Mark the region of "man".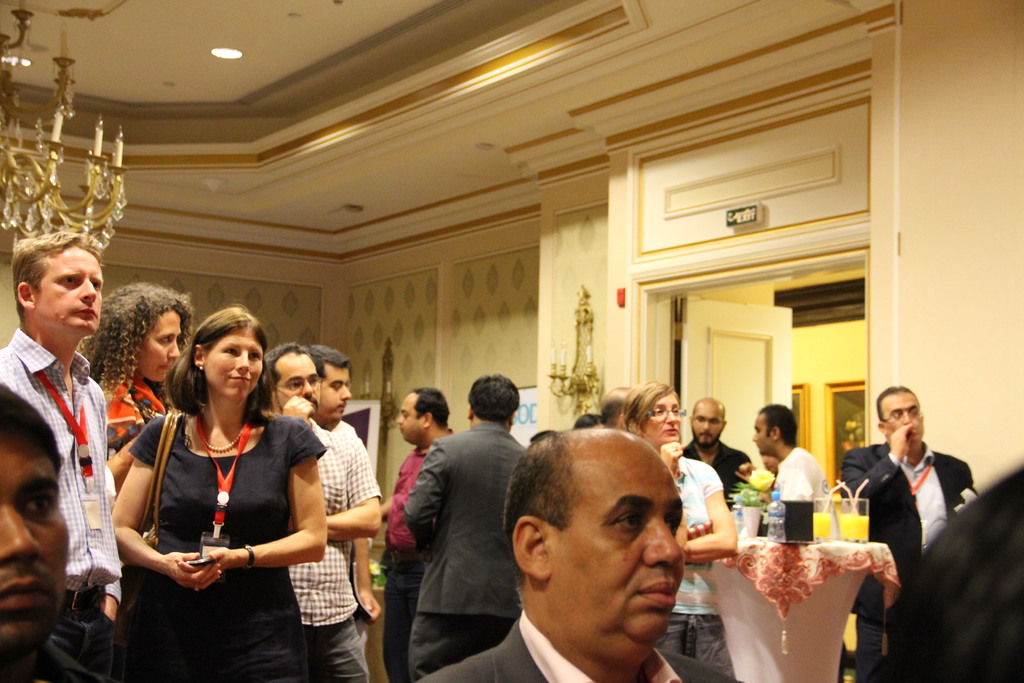
Region: {"x1": 755, "y1": 405, "x2": 833, "y2": 511}.
